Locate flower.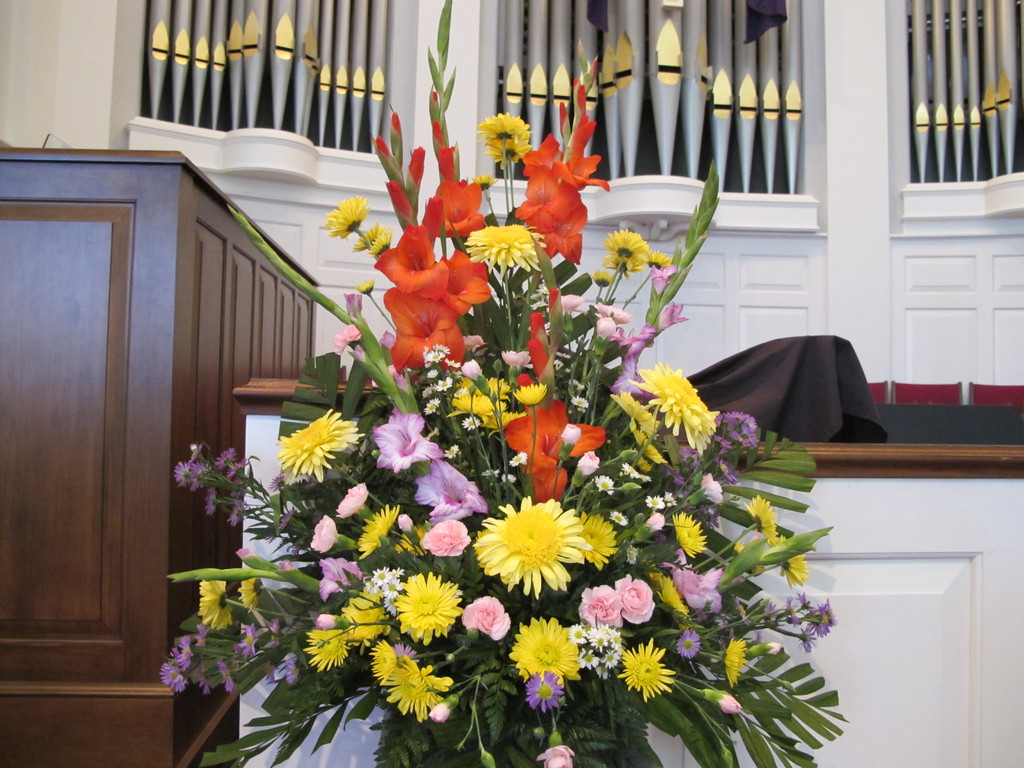
Bounding box: pyautogui.locateOnScreen(174, 637, 195, 668).
